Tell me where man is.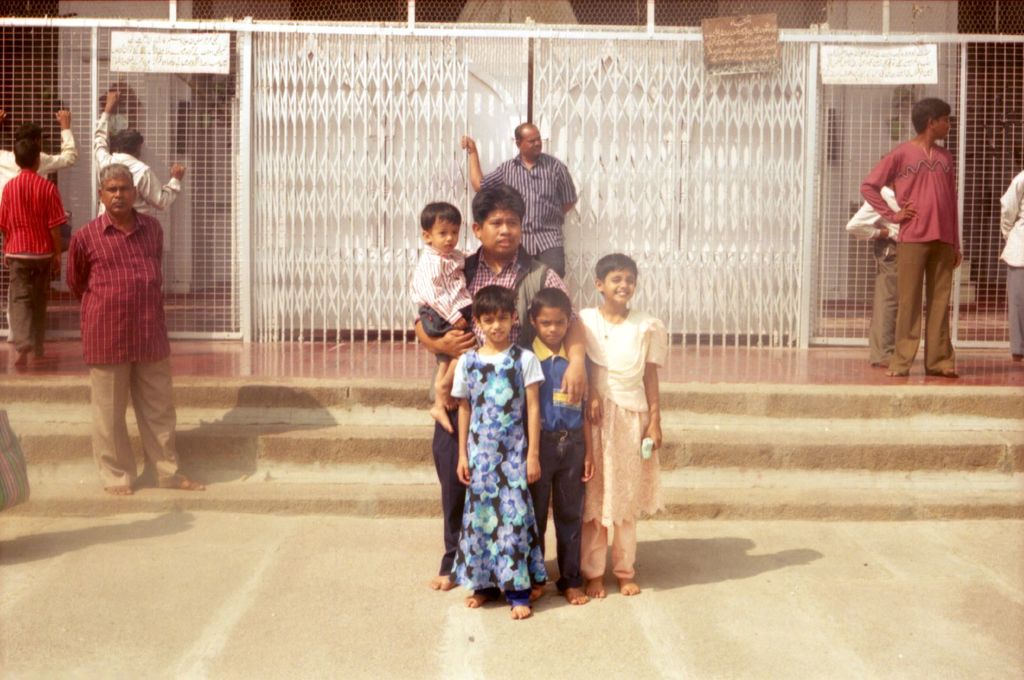
man is at [0, 105, 76, 334].
